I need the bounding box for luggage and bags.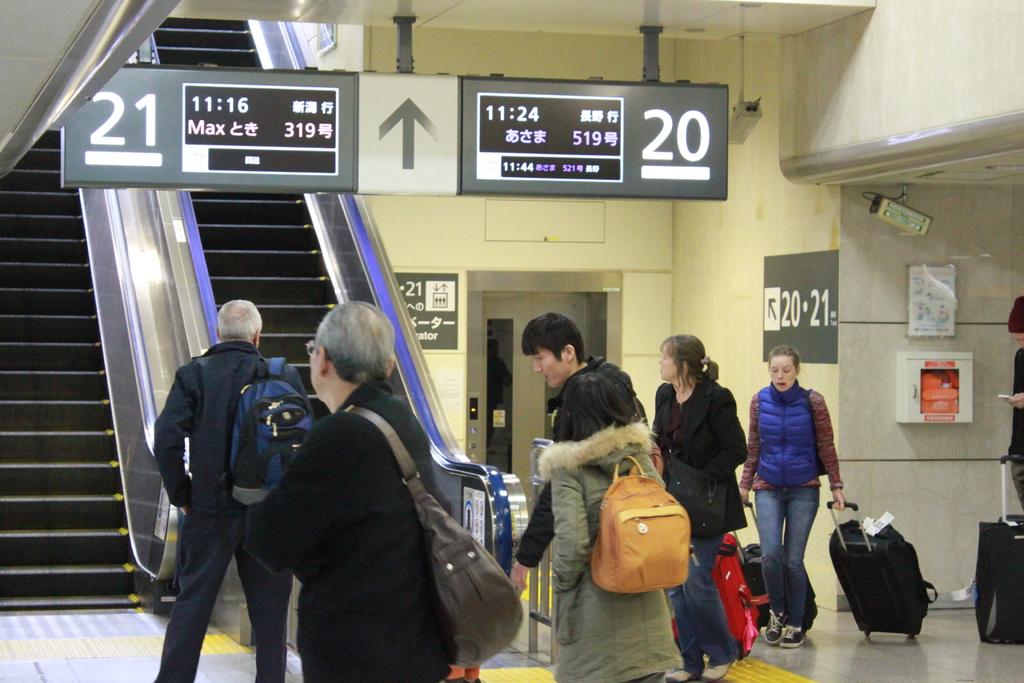
Here it is: Rect(828, 497, 938, 637).
